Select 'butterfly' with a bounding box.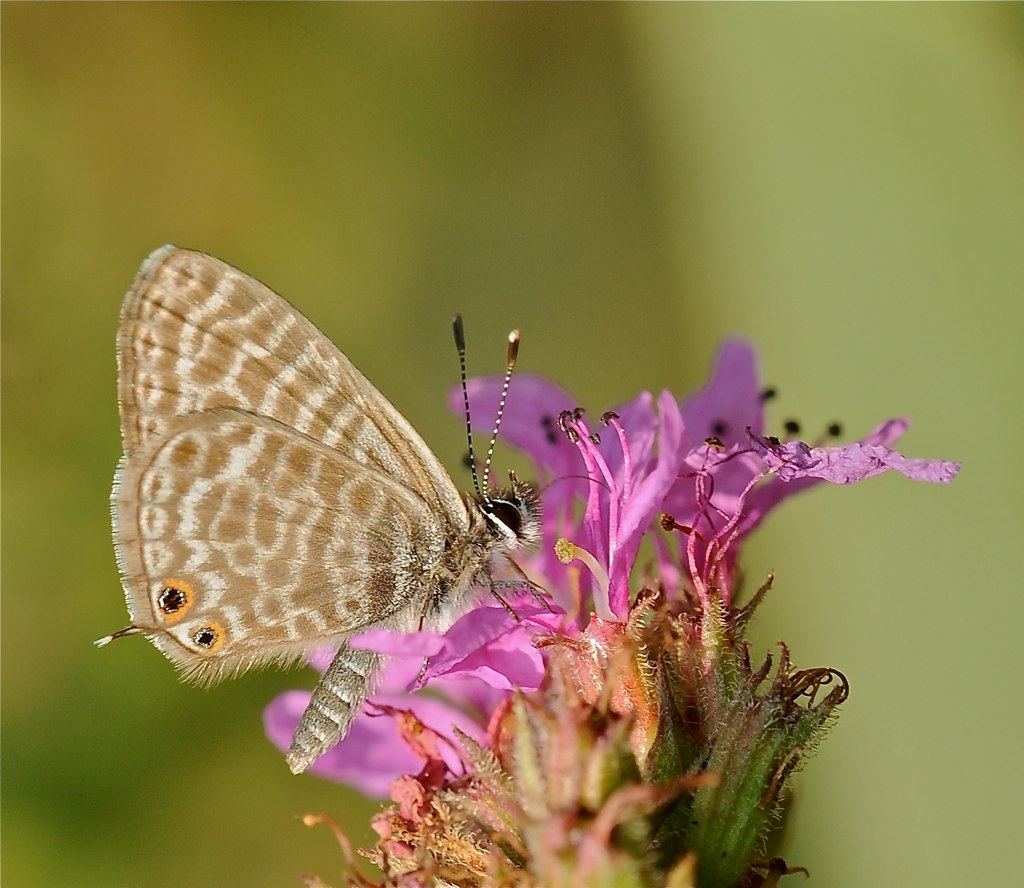
locate(90, 253, 605, 731).
